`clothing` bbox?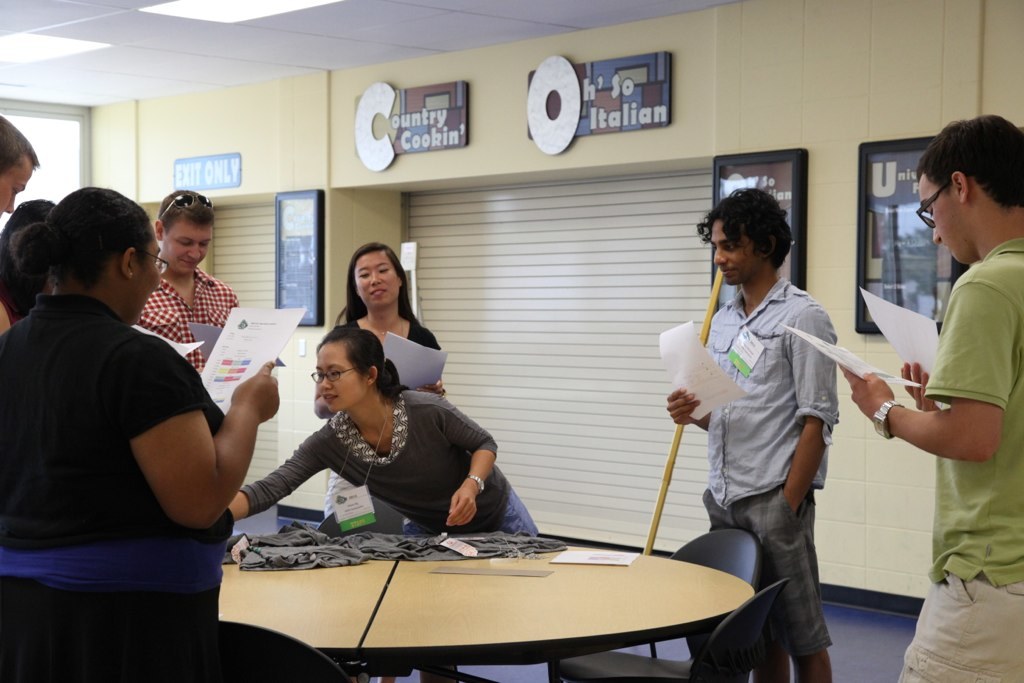
<region>19, 552, 216, 588</region>
